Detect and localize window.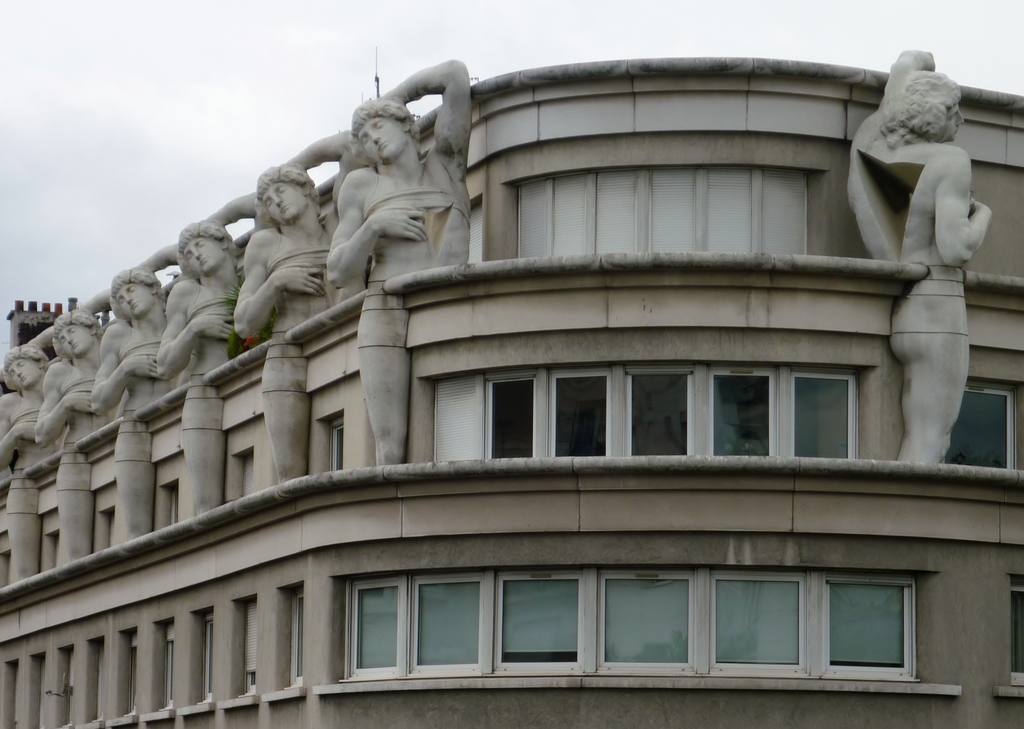
Localized at l=517, t=179, r=549, b=255.
